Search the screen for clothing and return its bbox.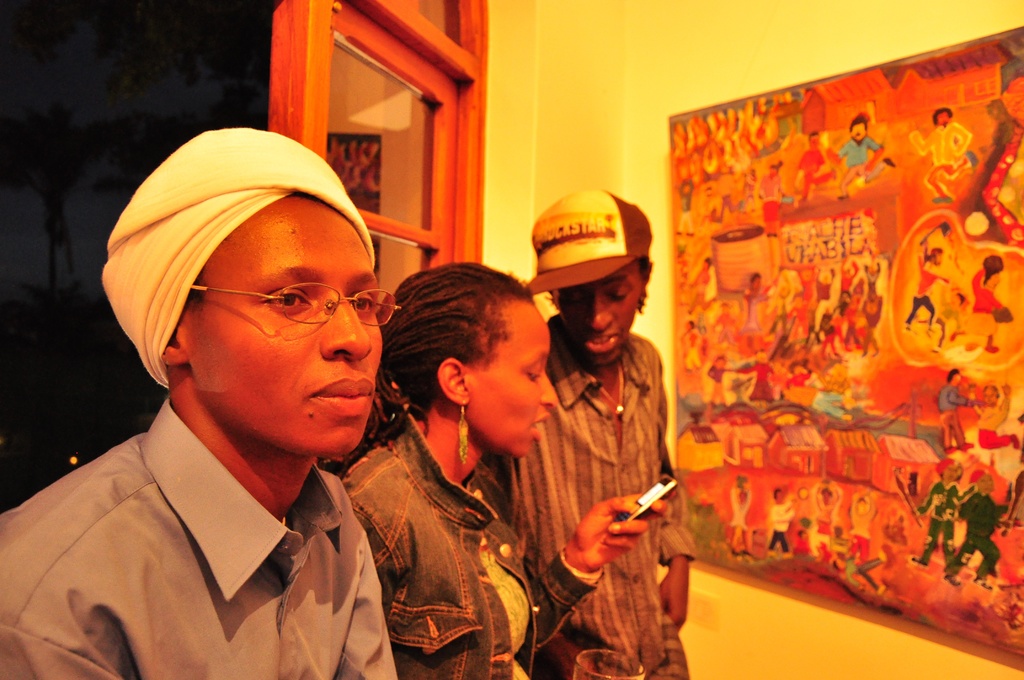
Found: 942,485,1008,583.
